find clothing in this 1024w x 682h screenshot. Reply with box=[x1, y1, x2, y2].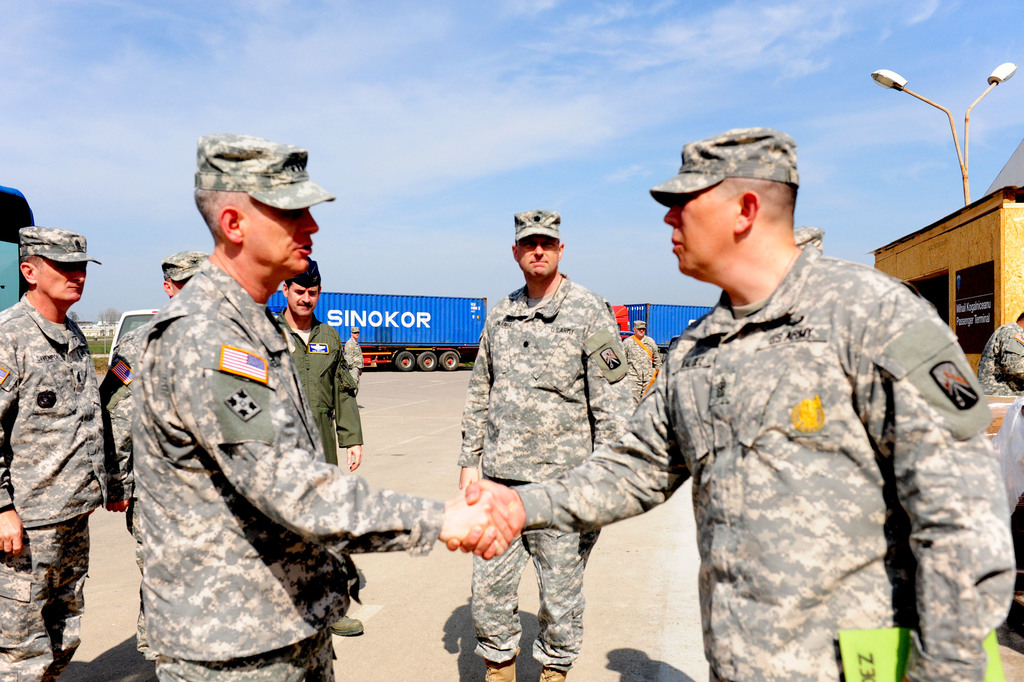
box=[621, 333, 661, 399].
